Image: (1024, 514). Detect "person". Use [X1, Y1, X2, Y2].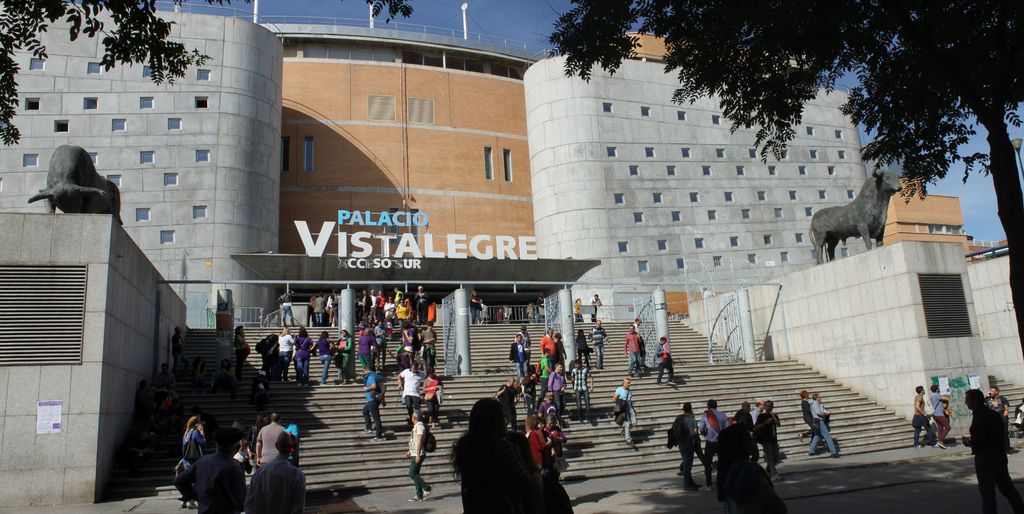
[444, 396, 570, 513].
